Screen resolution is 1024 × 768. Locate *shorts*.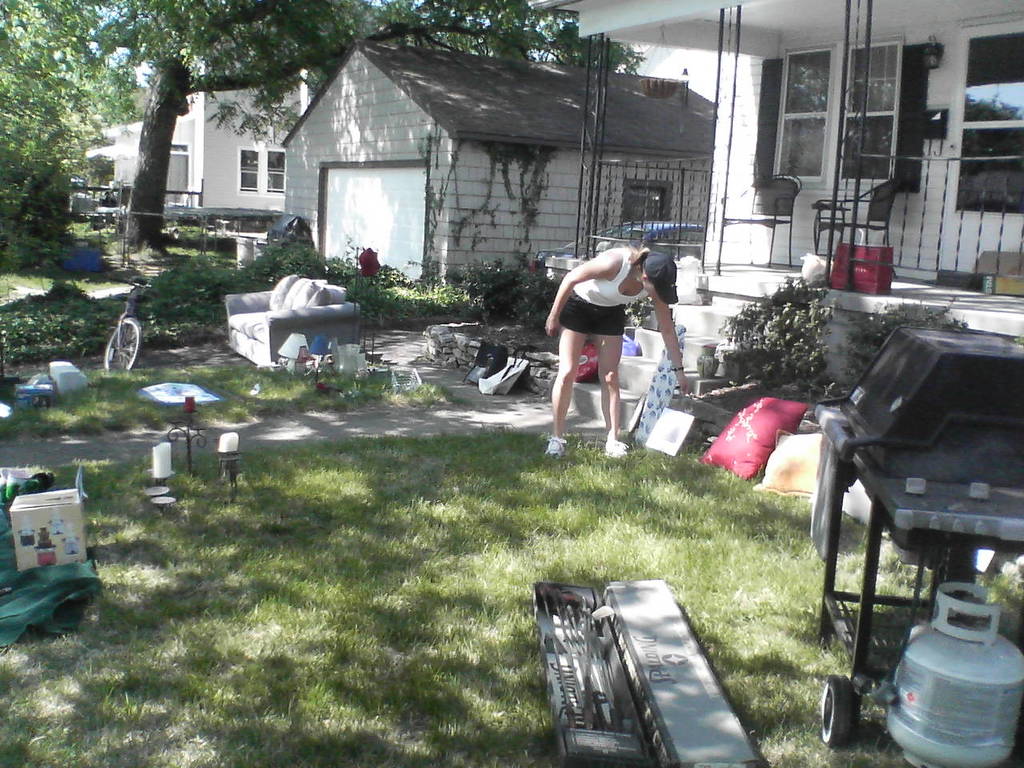
region(558, 294, 624, 335).
